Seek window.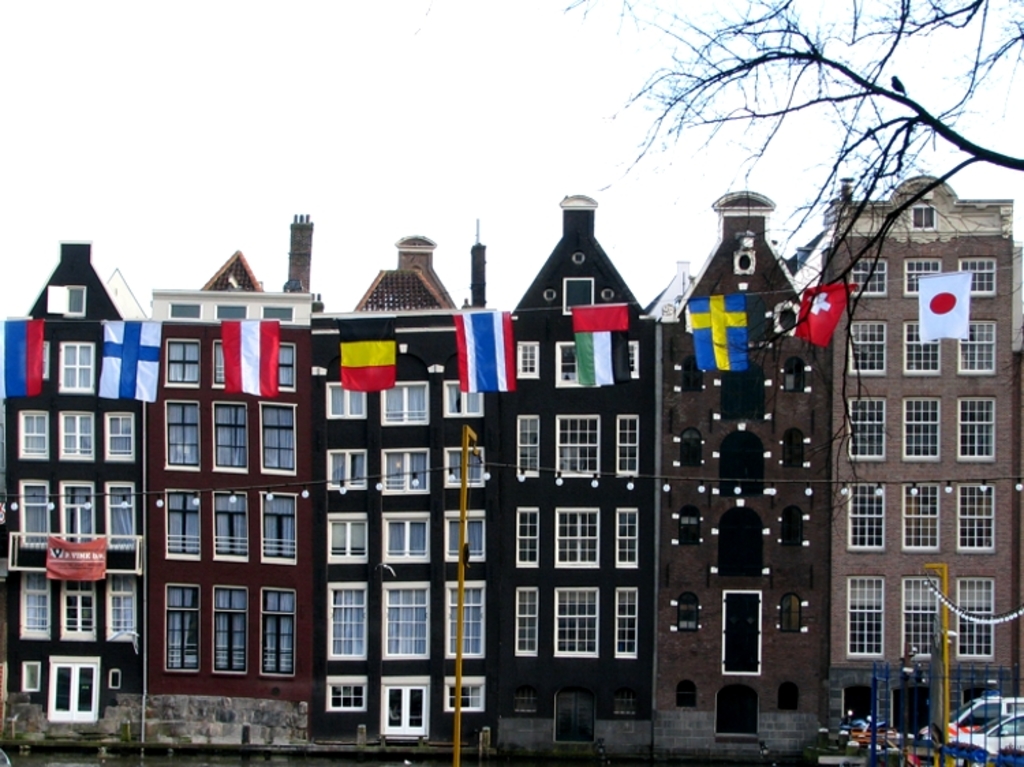
select_region(907, 400, 937, 452).
